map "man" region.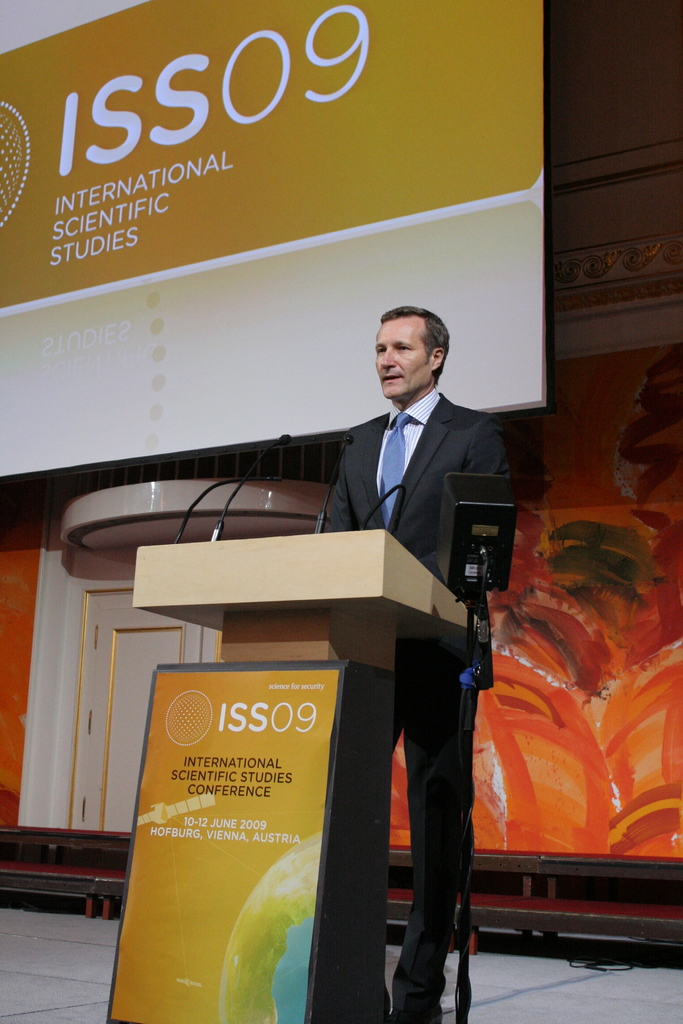
Mapped to box=[306, 307, 516, 966].
